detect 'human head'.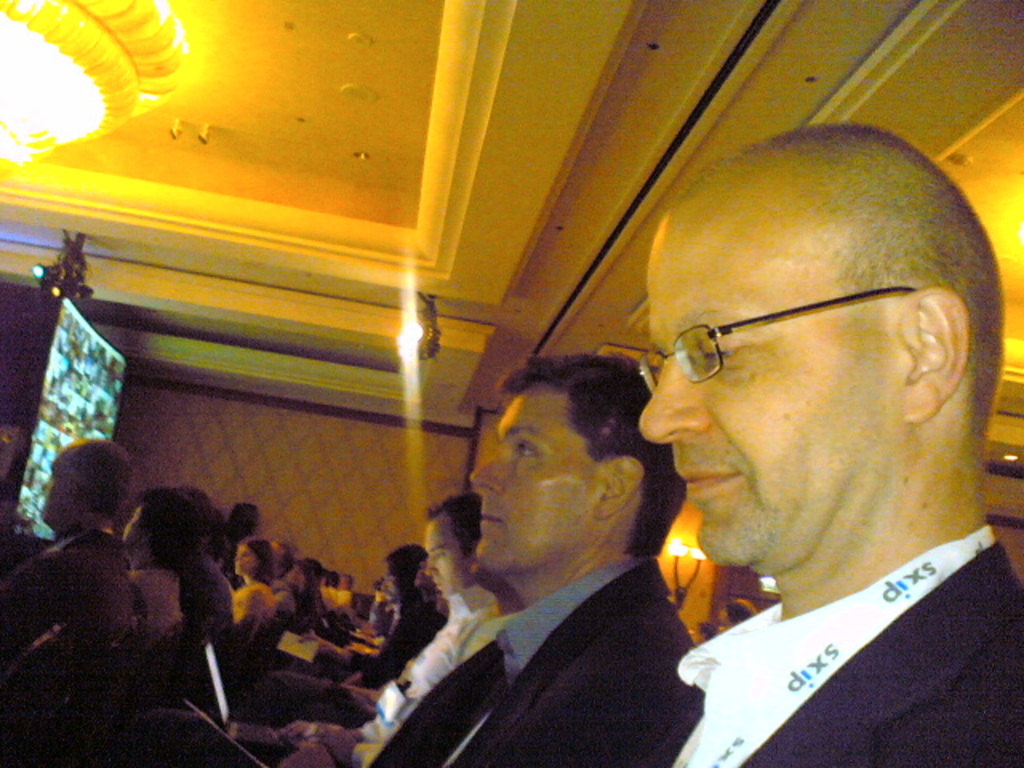
Detected at rect(117, 485, 202, 555).
